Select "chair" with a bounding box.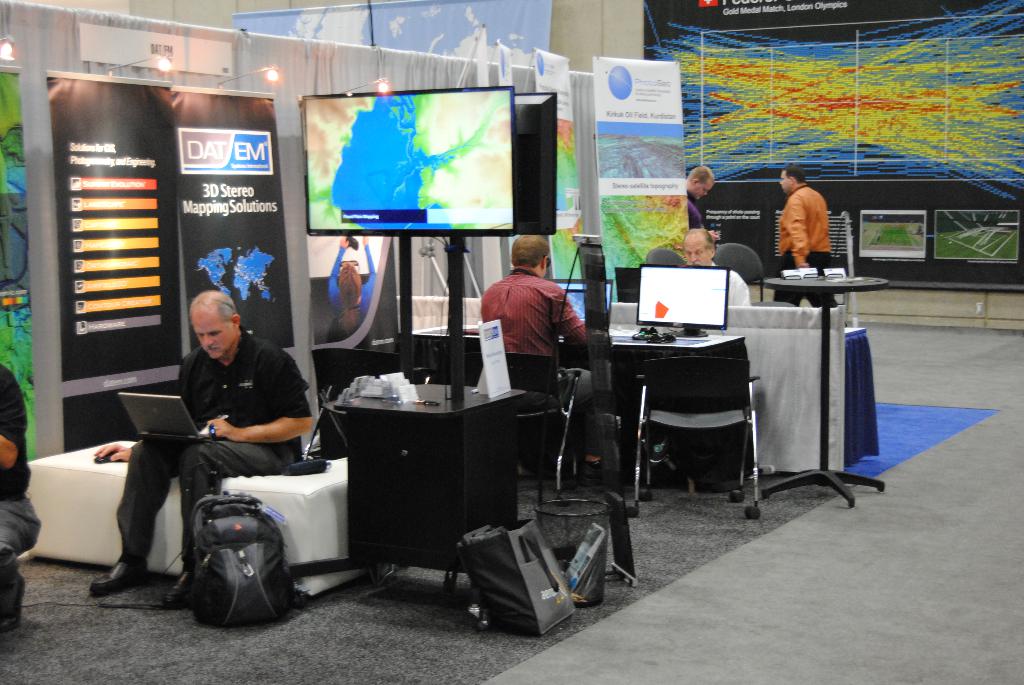
detection(623, 319, 763, 519).
